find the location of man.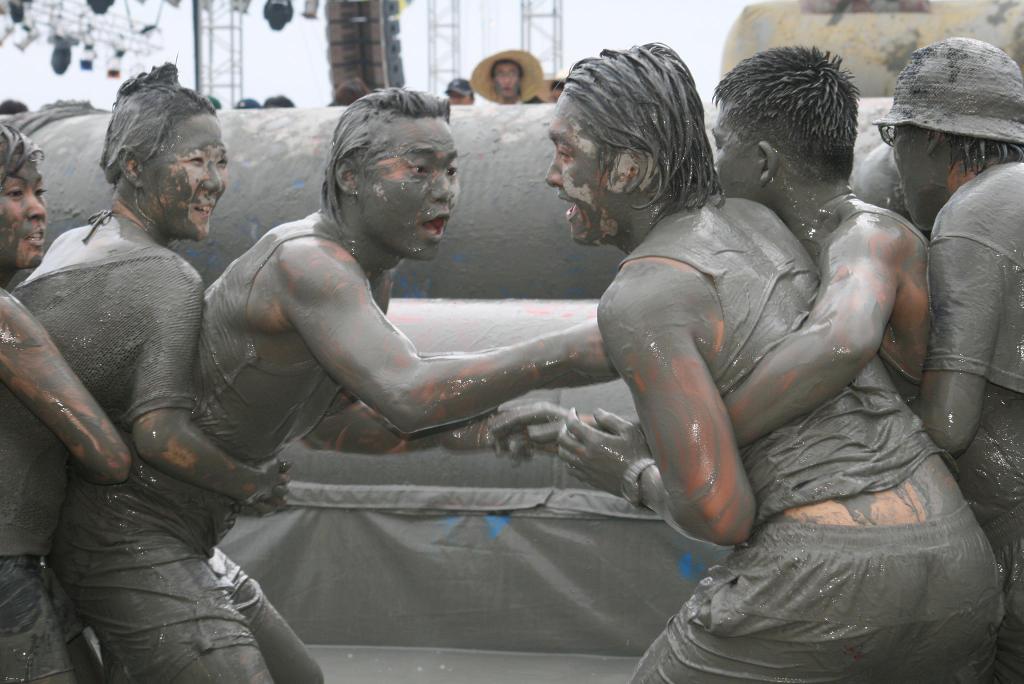
Location: <bbox>483, 37, 1023, 683</bbox>.
